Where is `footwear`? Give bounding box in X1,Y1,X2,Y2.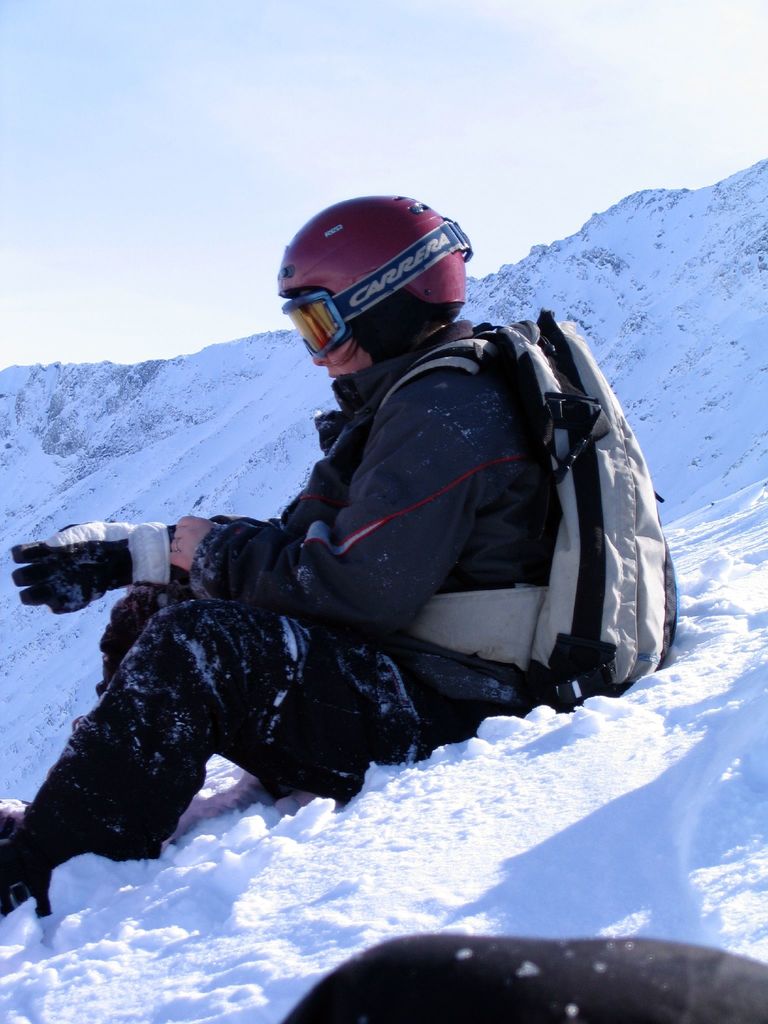
0,819,100,917.
